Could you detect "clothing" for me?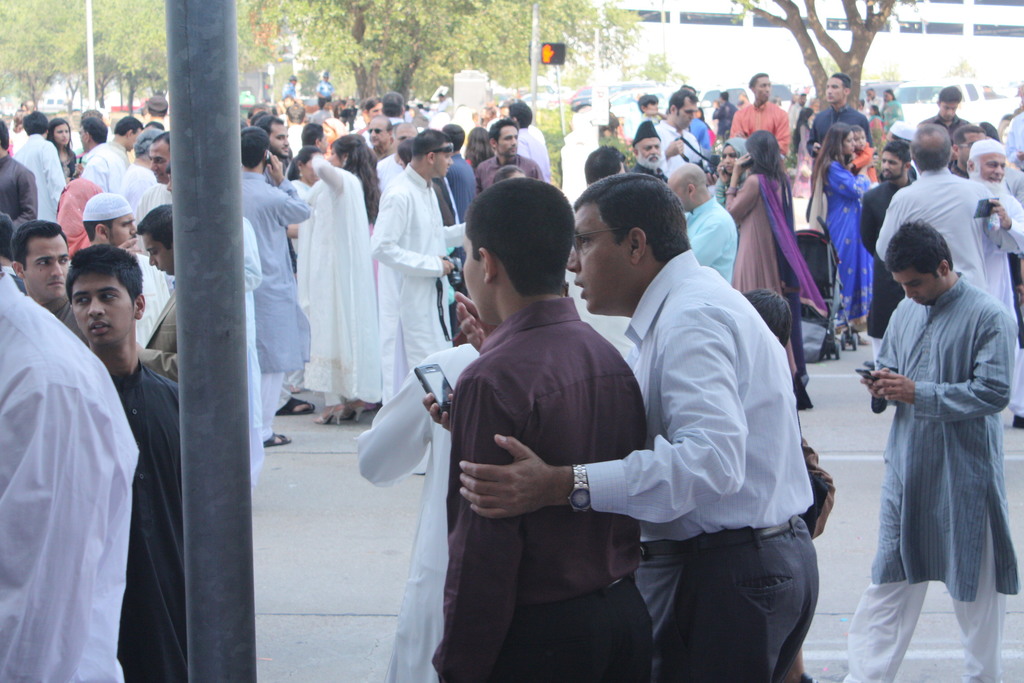
Detection result: (805,103,872,158).
